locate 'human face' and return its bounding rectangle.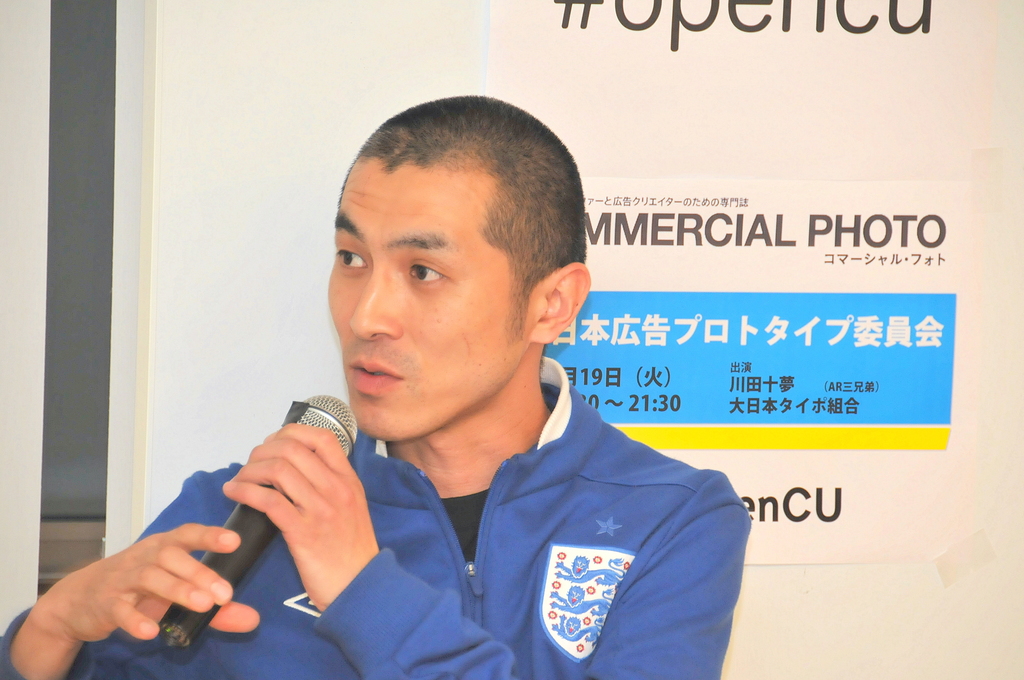
pyautogui.locateOnScreen(328, 175, 538, 444).
